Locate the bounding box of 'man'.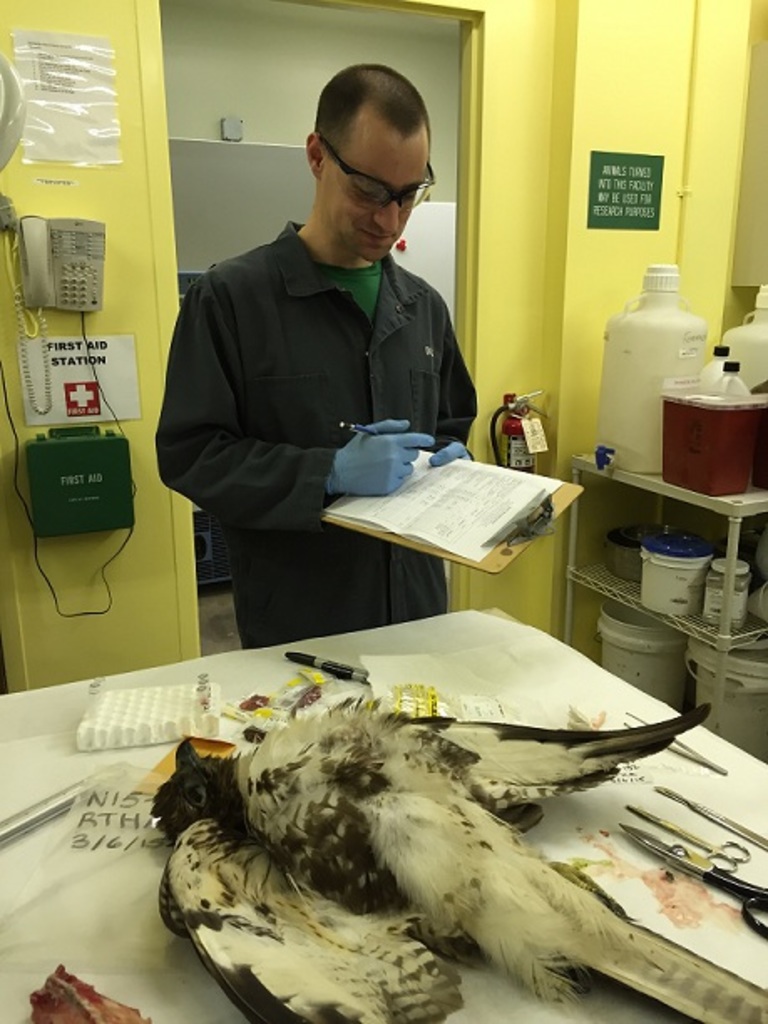
Bounding box: bbox(161, 67, 504, 602).
